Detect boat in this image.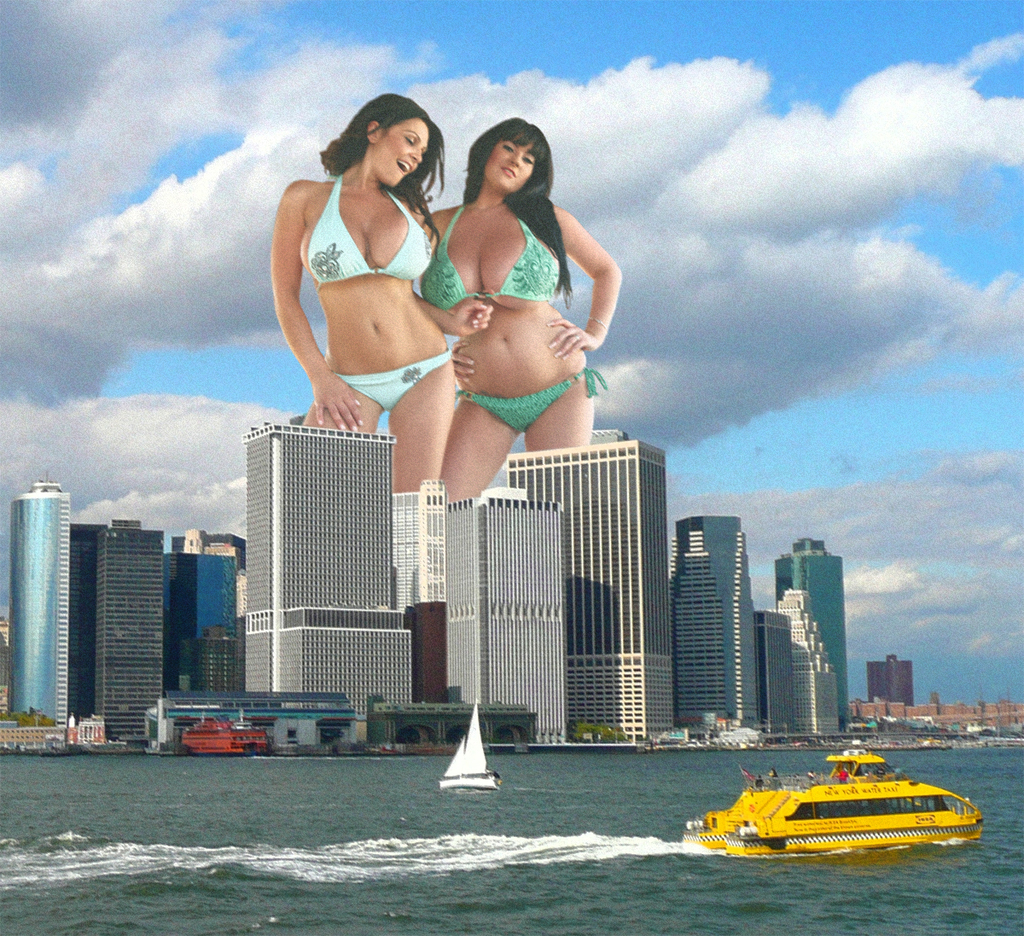
Detection: (left=682, top=750, right=975, bottom=872).
